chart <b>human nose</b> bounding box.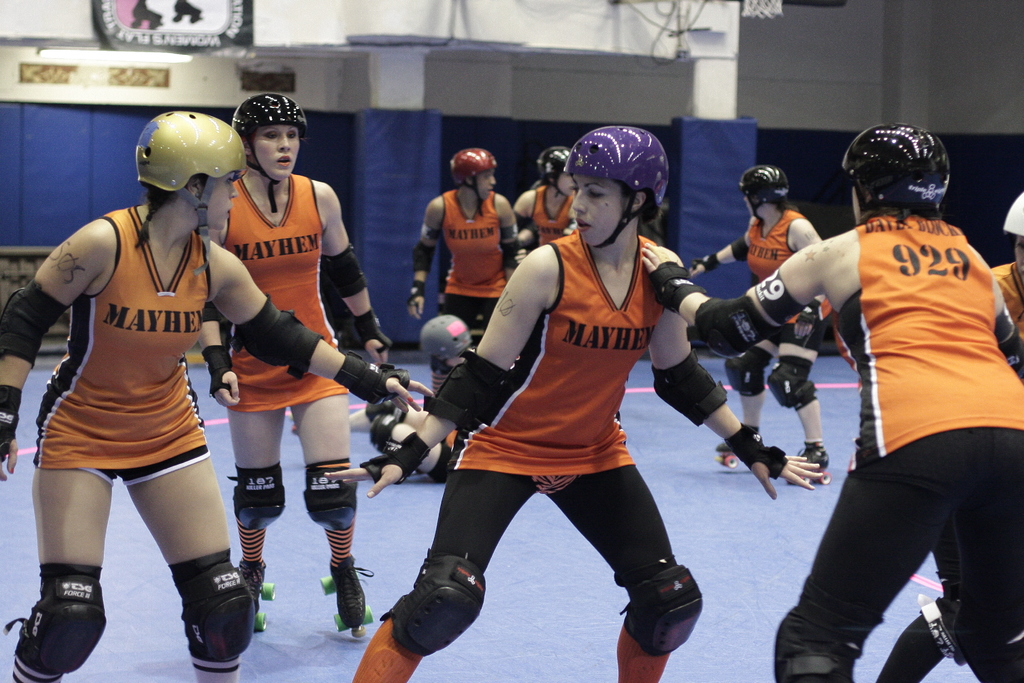
Charted: (488, 176, 499, 186).
